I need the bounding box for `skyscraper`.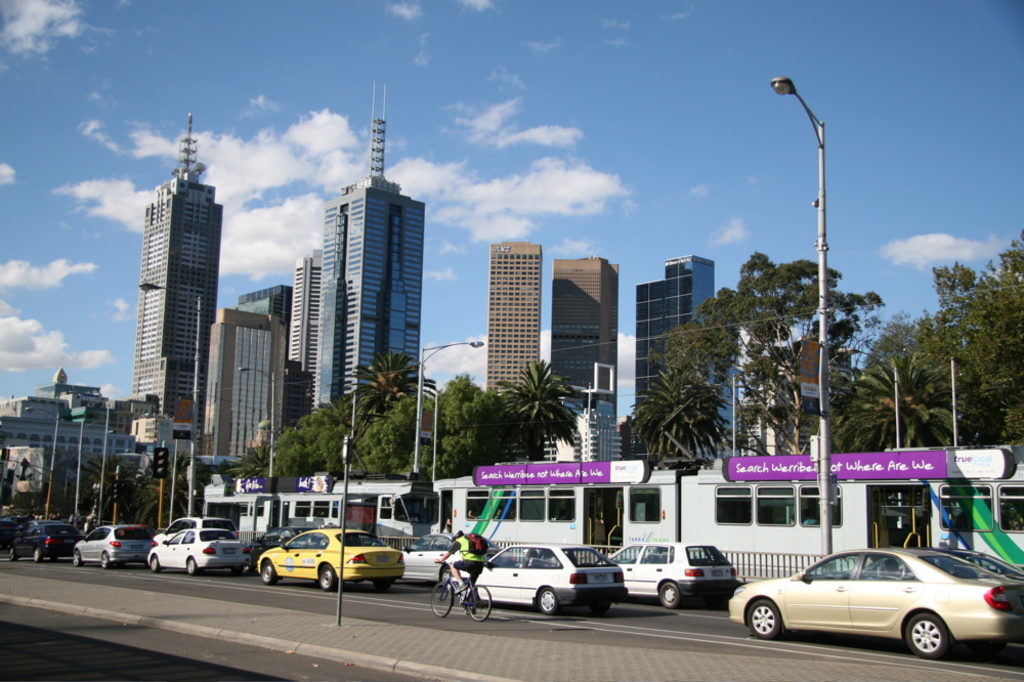
Here it is: [315,78,427,481].
